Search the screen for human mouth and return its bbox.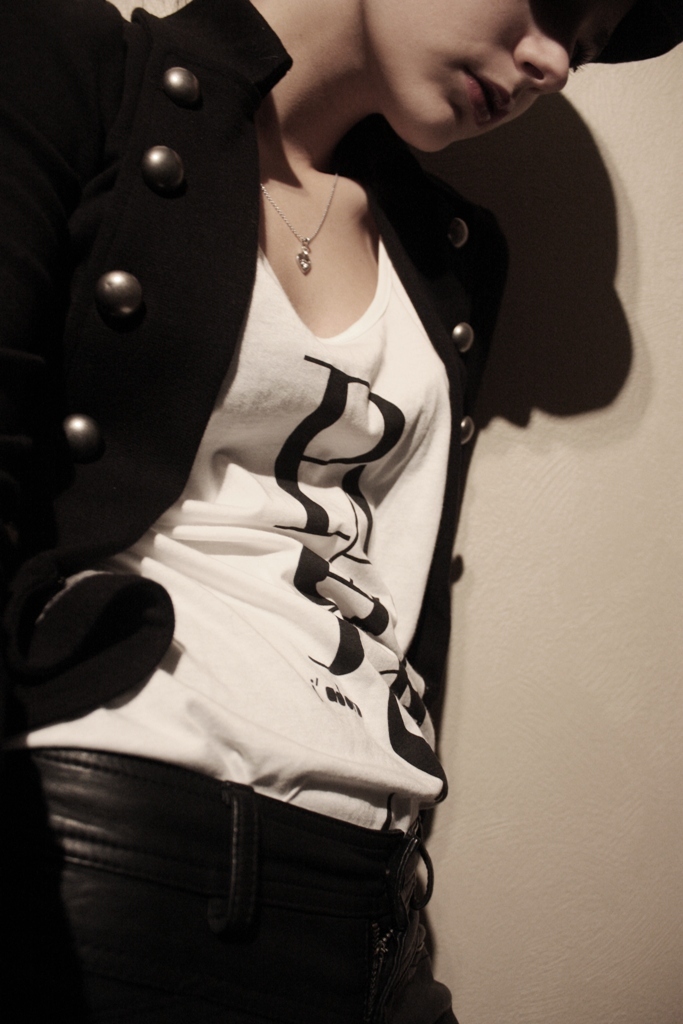
Found: locate(461, 66, 506, 124).
